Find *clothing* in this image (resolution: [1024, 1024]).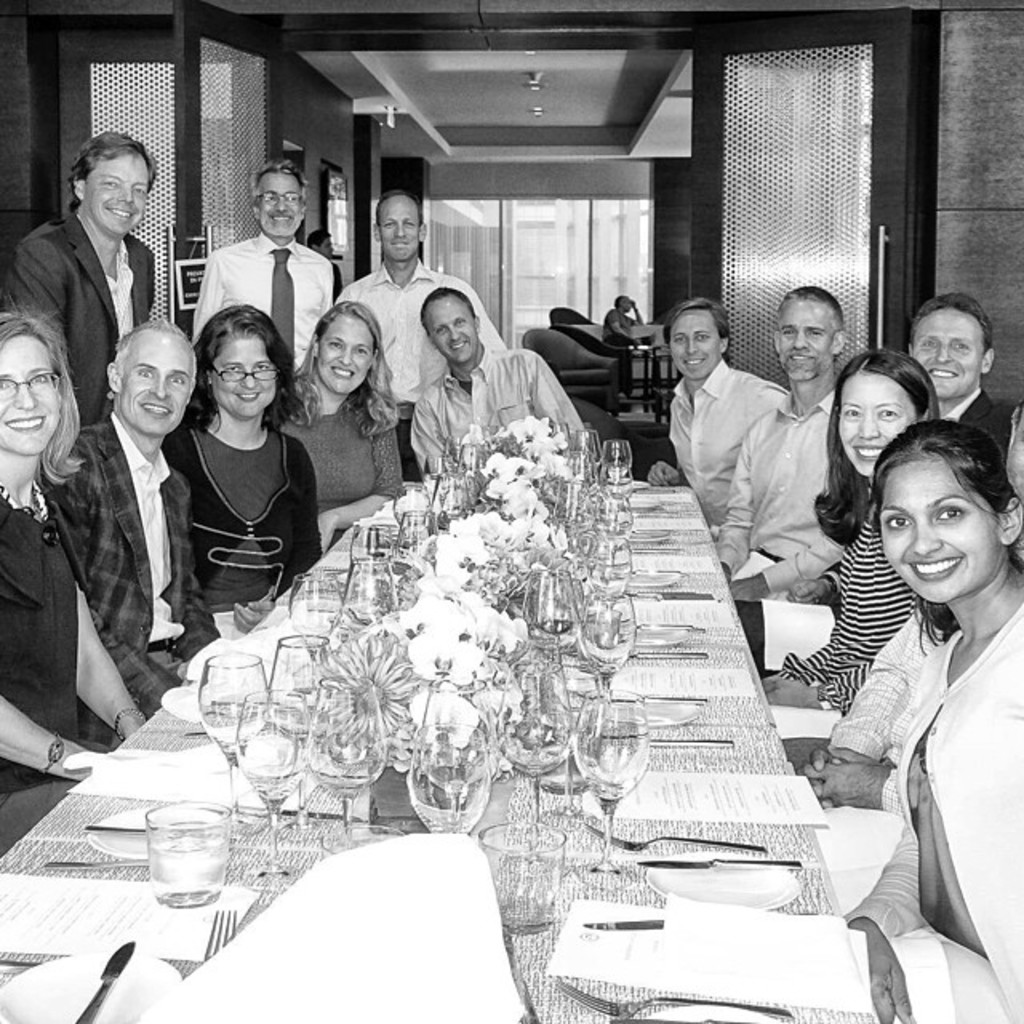
pyautogui.locateOnScreen(46, 410, 222, 730).
